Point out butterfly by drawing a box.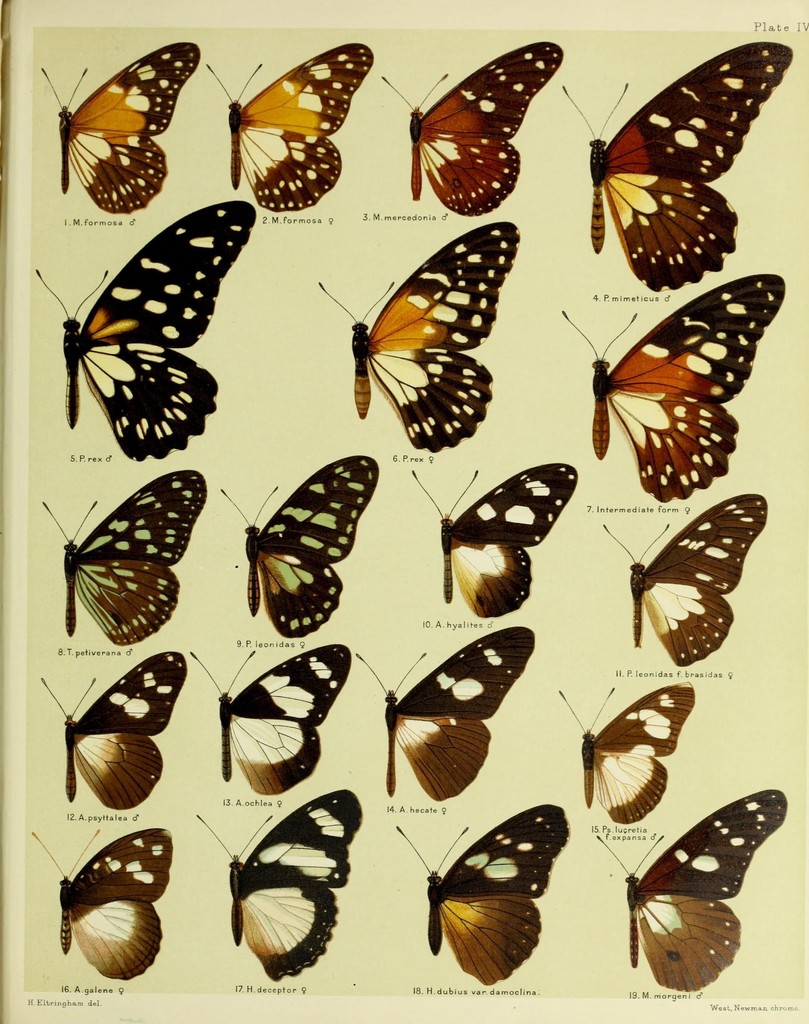
box(398, 452, 558, 626).
